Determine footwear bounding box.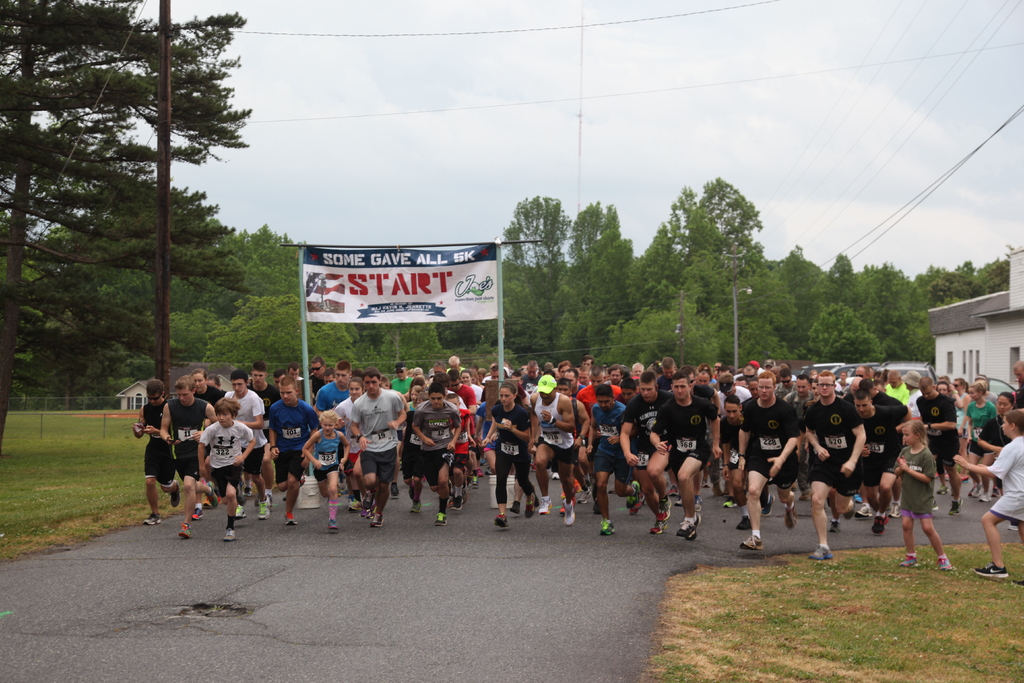
Determined: rect(412, 499, 420, 513).
